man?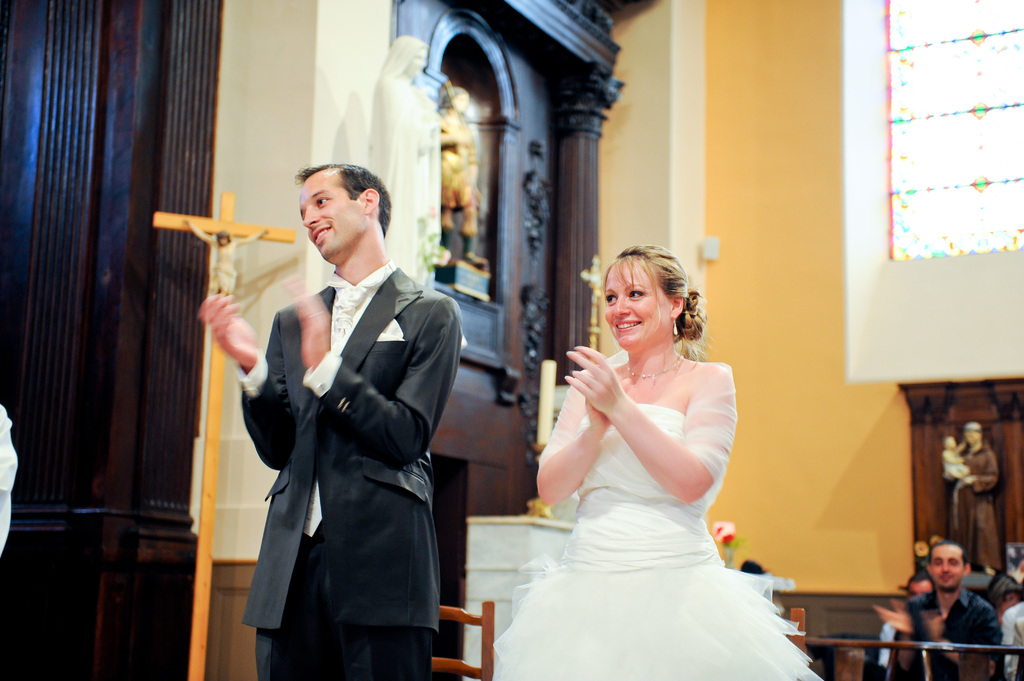
box(232, 148, 467, 680)
